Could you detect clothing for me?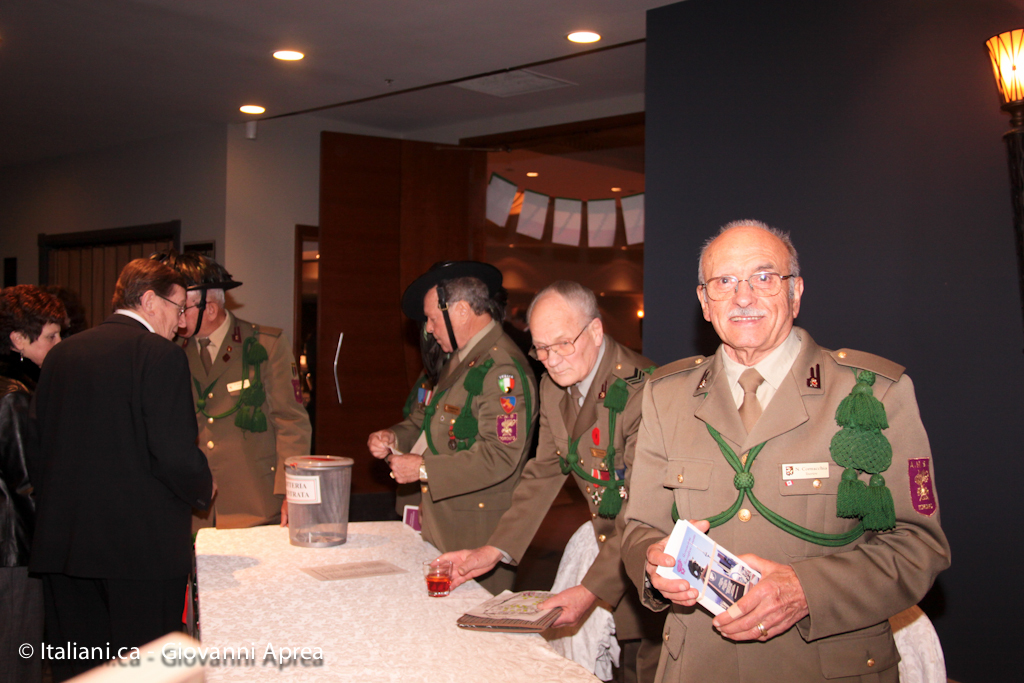
Detection result: 494 327 662 682.
